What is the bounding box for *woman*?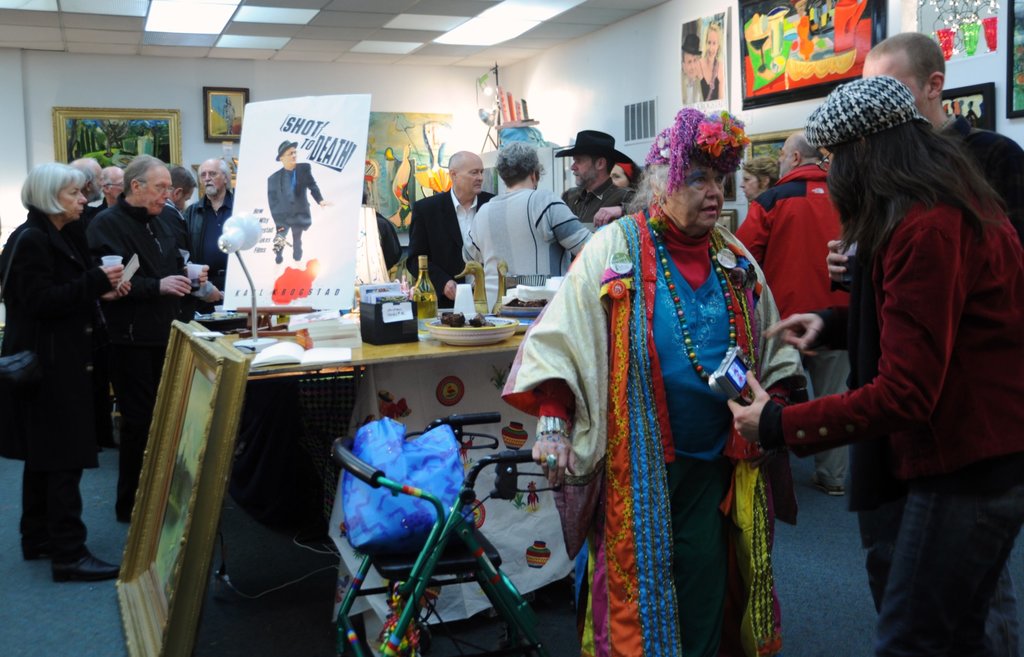
BBox(698, 16, 724, 104).
